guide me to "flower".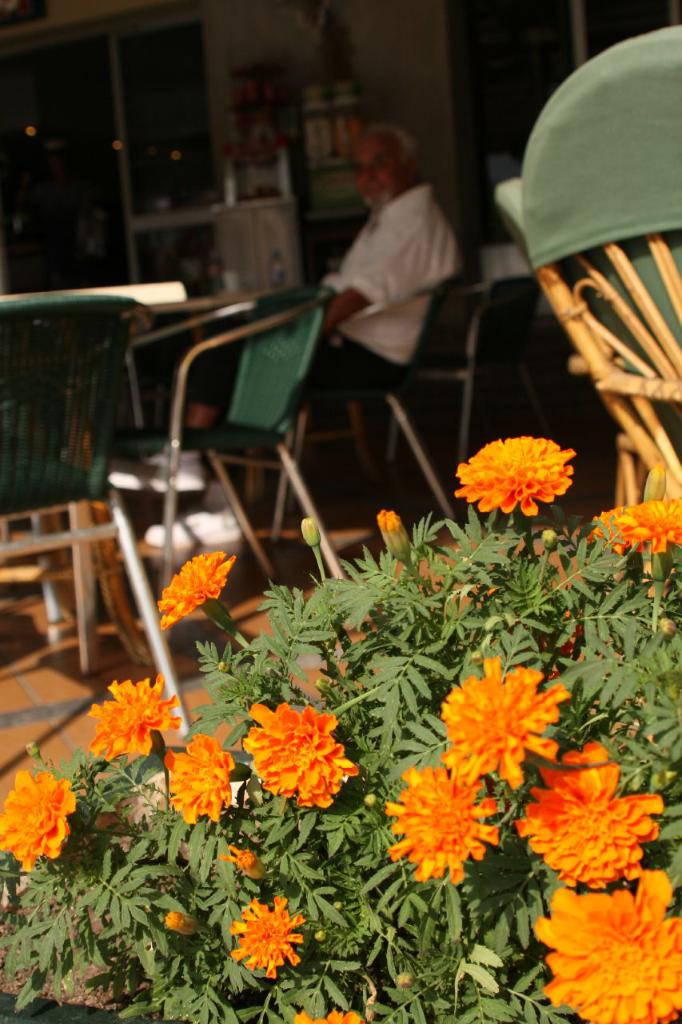
Guidance: [x1=84, y1=676, x2=192, y2=766].
